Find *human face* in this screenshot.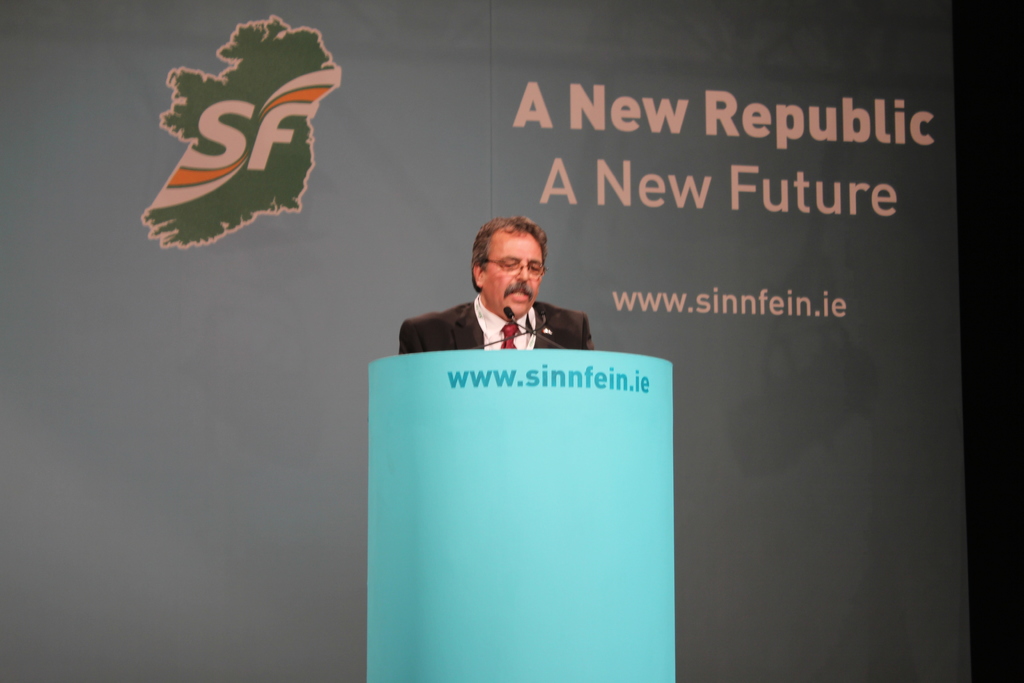
The bounding box for *human face* is select_region(484, 231, 547, 315).
